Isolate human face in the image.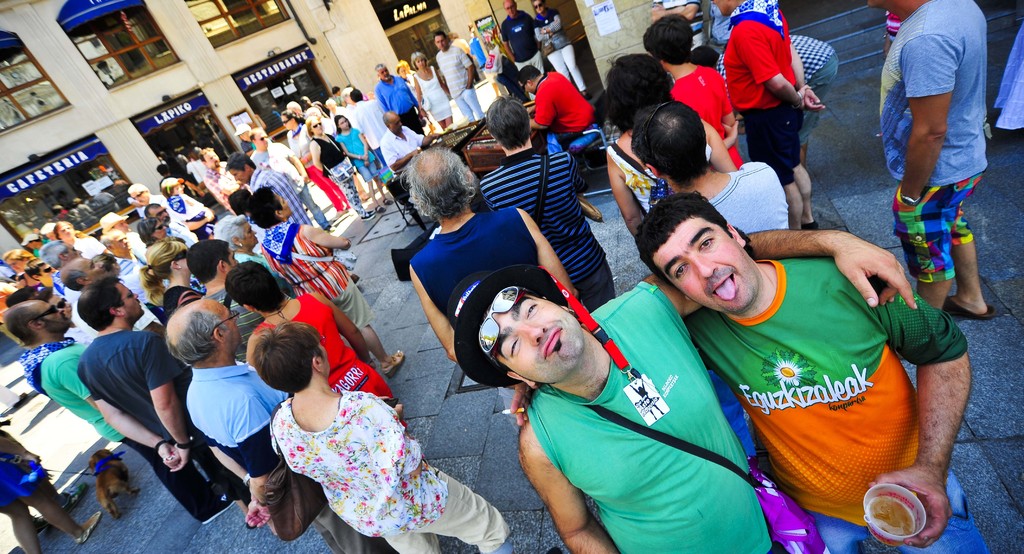
Isolated region: 130, 192, 152, 203.
